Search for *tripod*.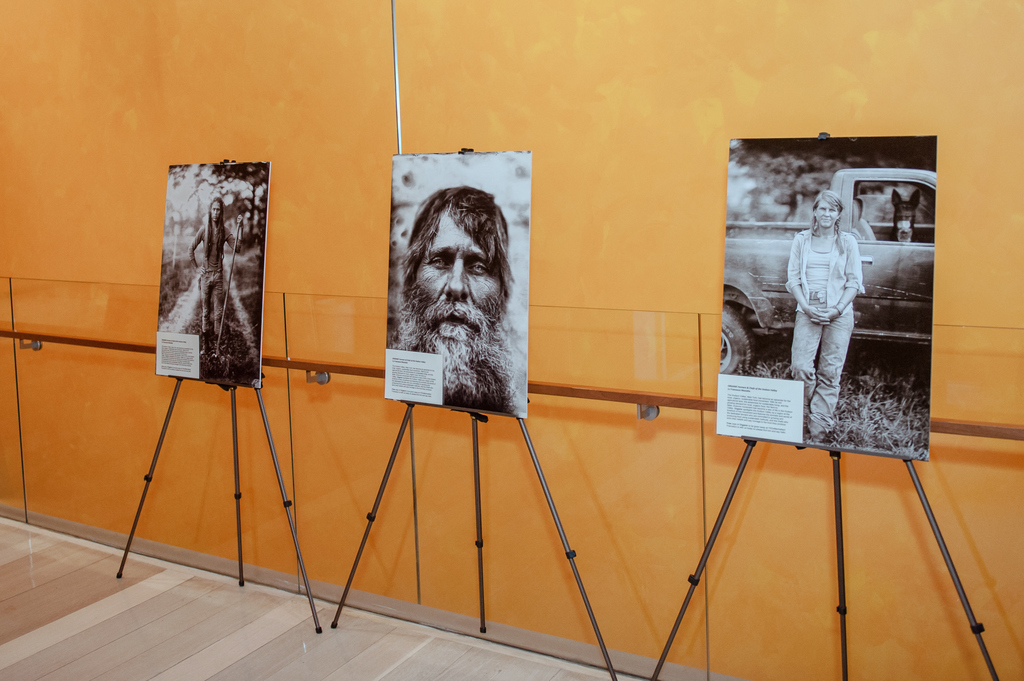
Found at x1=332, y1=405, x2=618, y2=680.
